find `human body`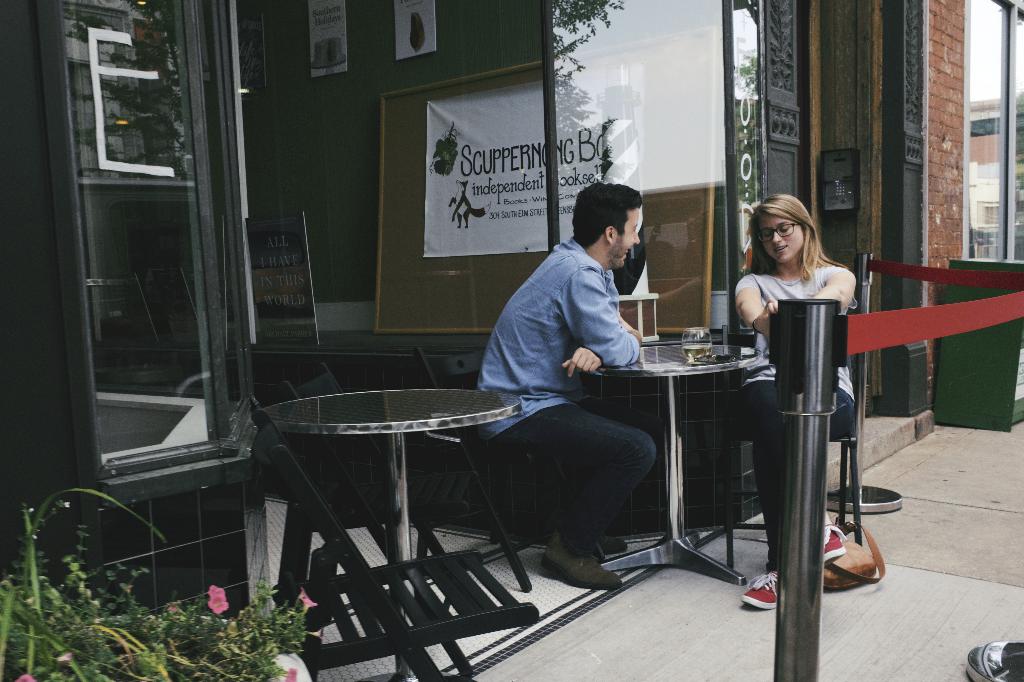
region(474, 193, 669, 551)
